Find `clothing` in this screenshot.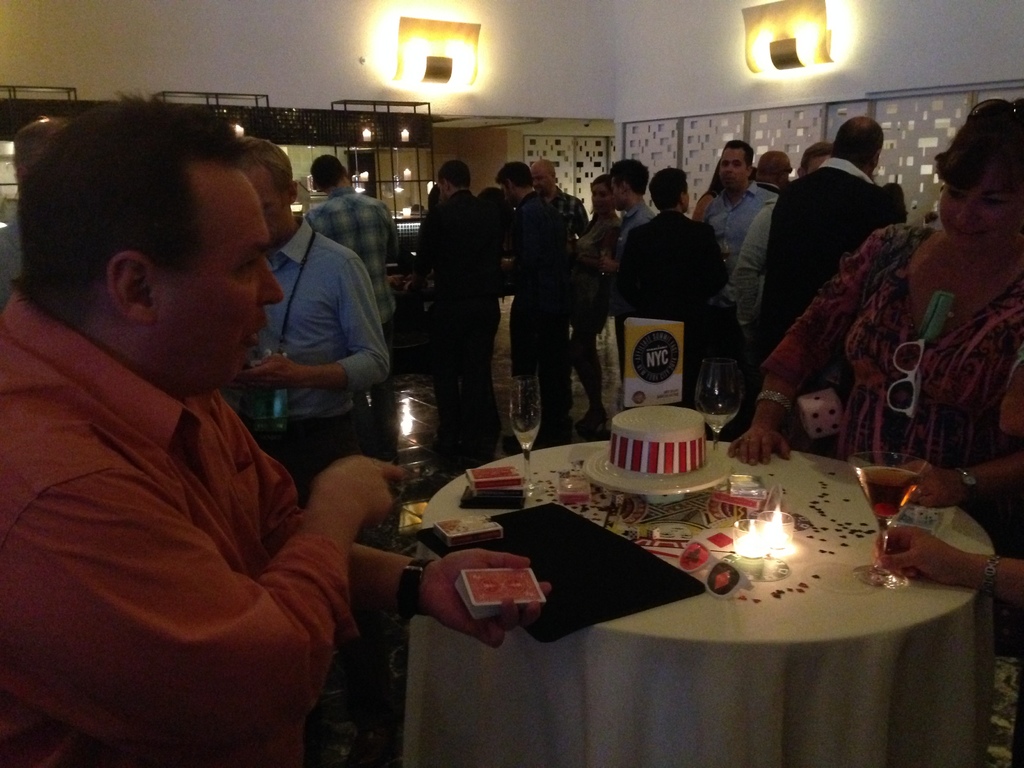
The bounding box for `clothing` is [left=579, top=216, right=621, bottom=378].
